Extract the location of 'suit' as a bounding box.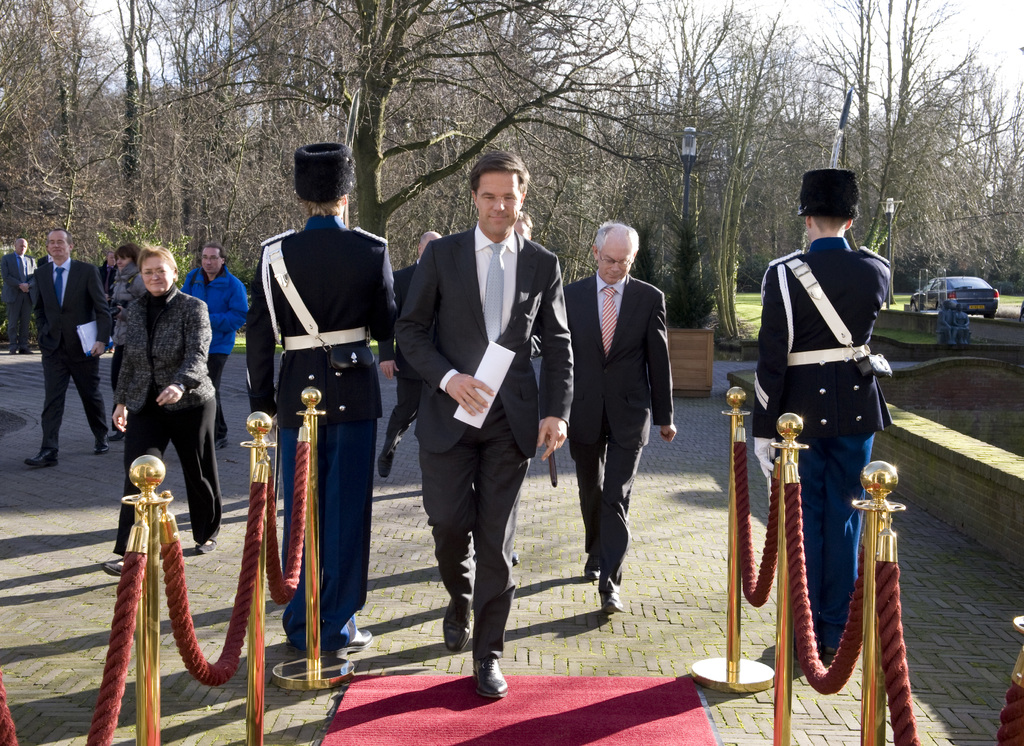
crop(396, 218, 574, 658).
